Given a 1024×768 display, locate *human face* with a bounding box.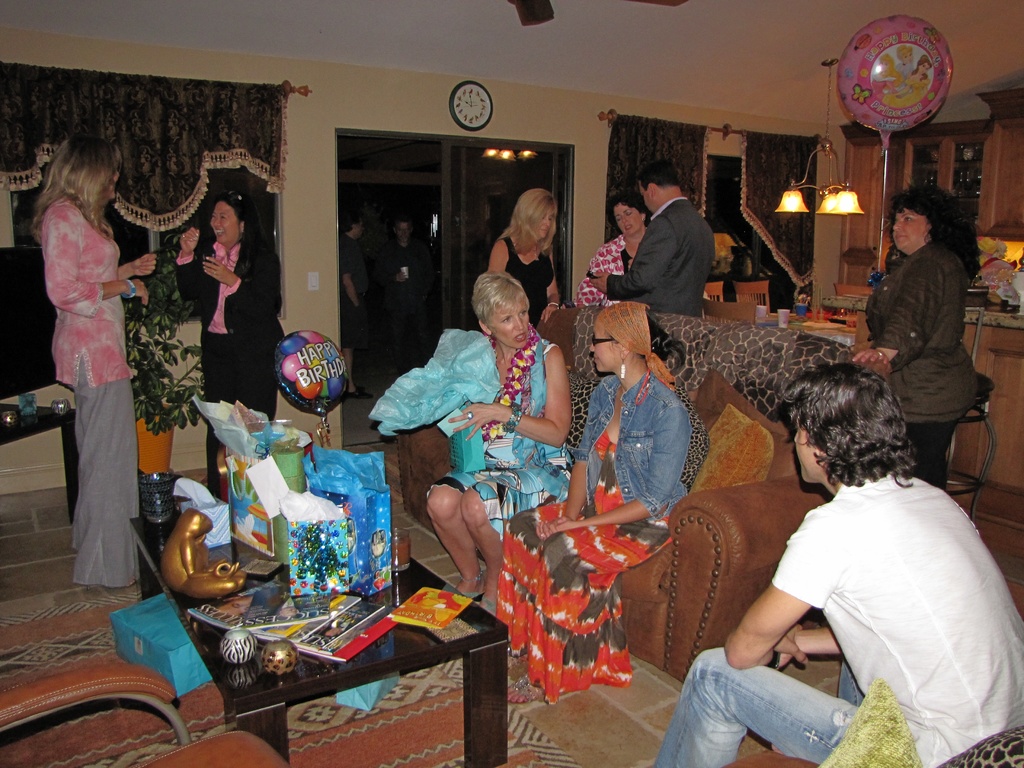
Located: l=538, t=207, r=556, b=239.
